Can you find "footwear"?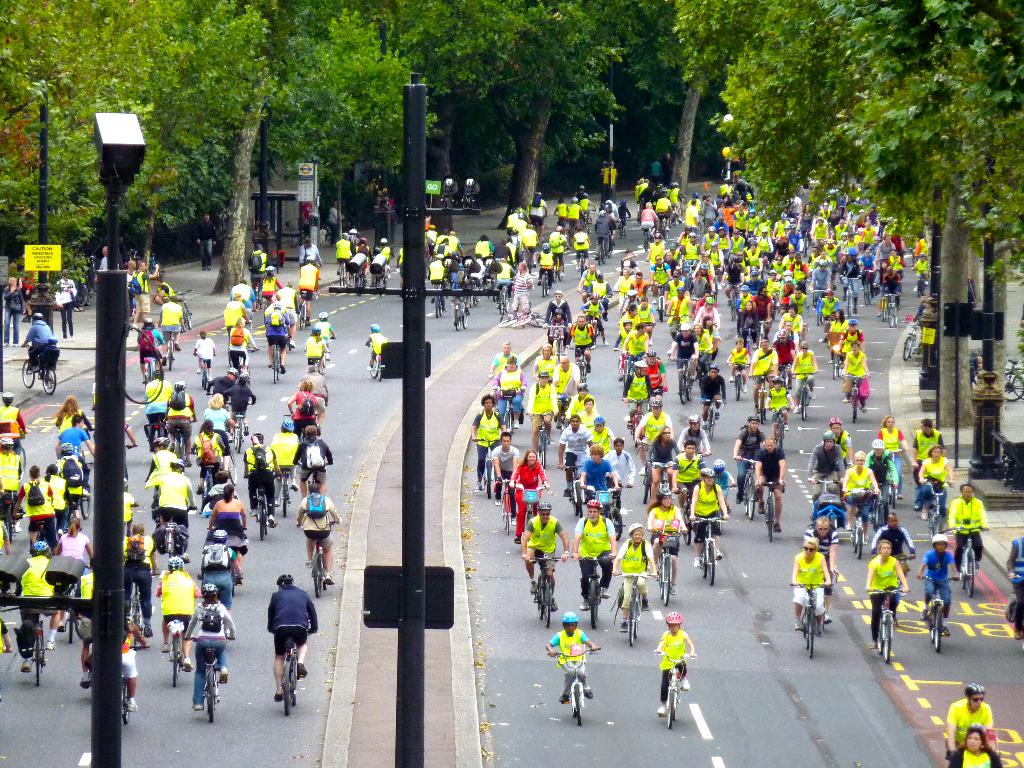
Yes, bounding box: detection(648, 335, 655, 346).
